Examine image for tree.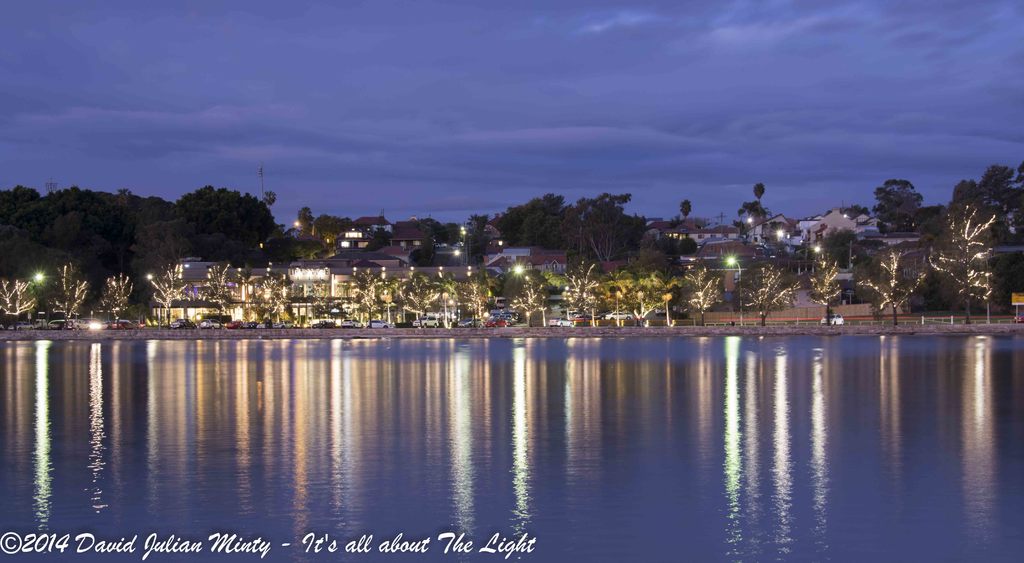
Examination result: BBox(557, 266, 683, 326).
